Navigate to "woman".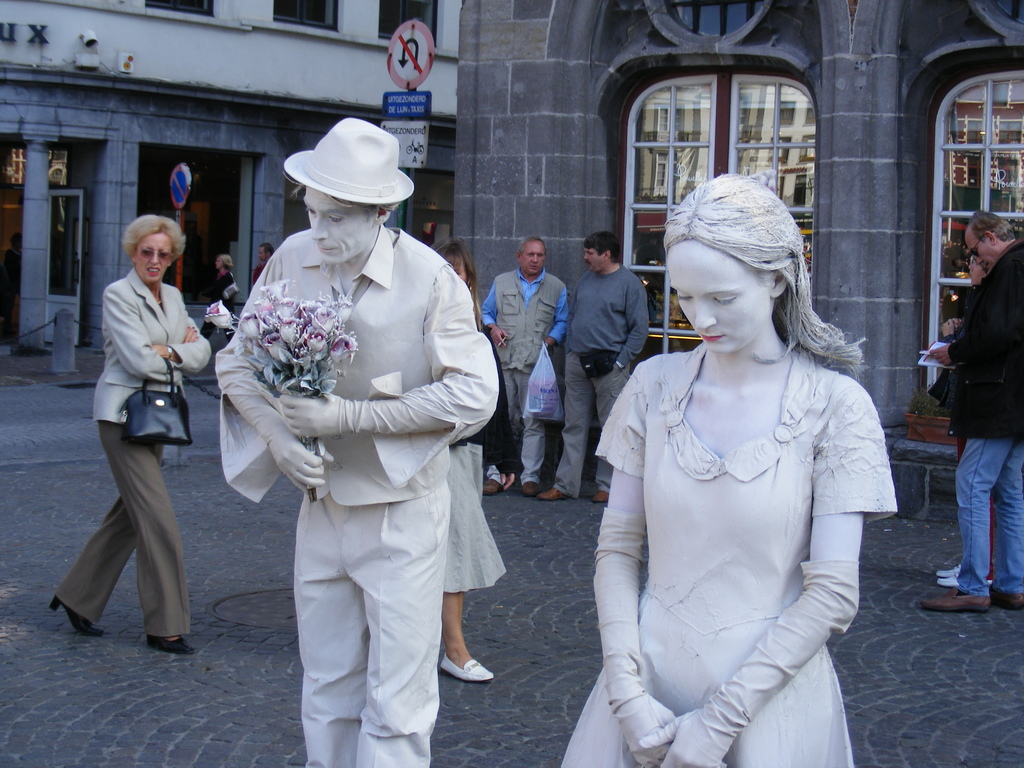
Navigation target: crop(47, 213, 213, 654).
